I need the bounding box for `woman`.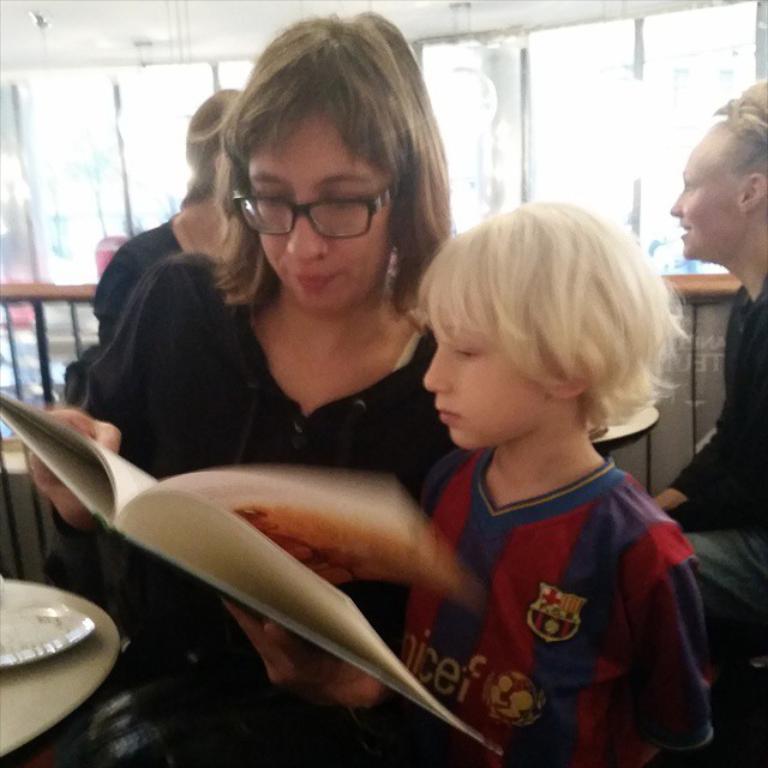
Here it is: l=58, t=84, r=252, b=419.
